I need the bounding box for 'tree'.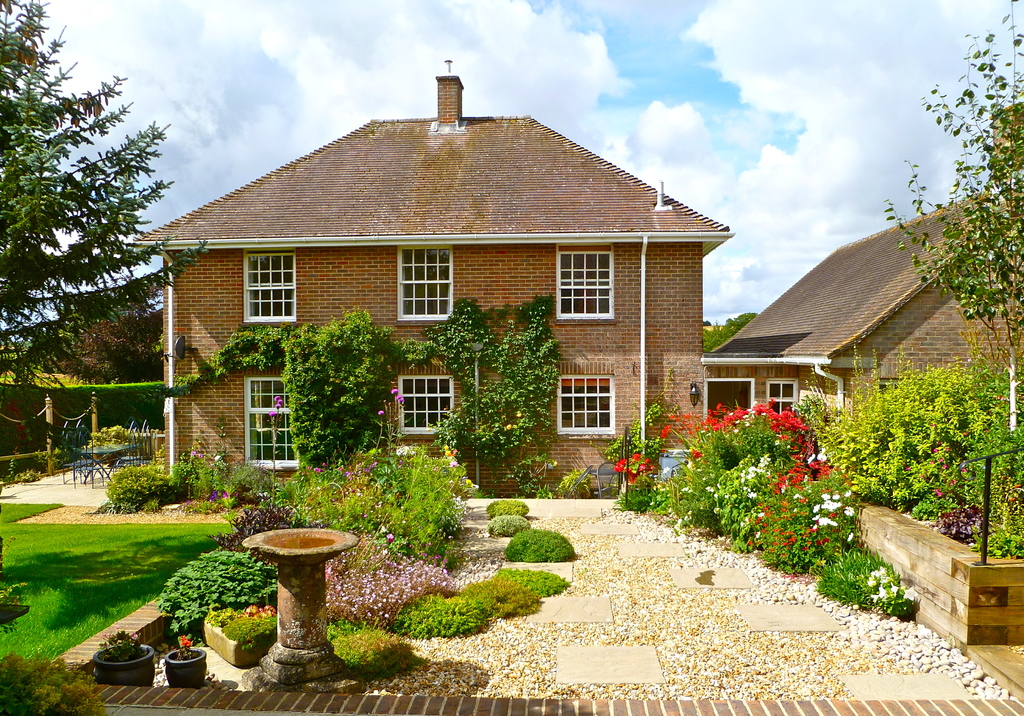
Here it is: Rect(0, 0, 204, 415).
